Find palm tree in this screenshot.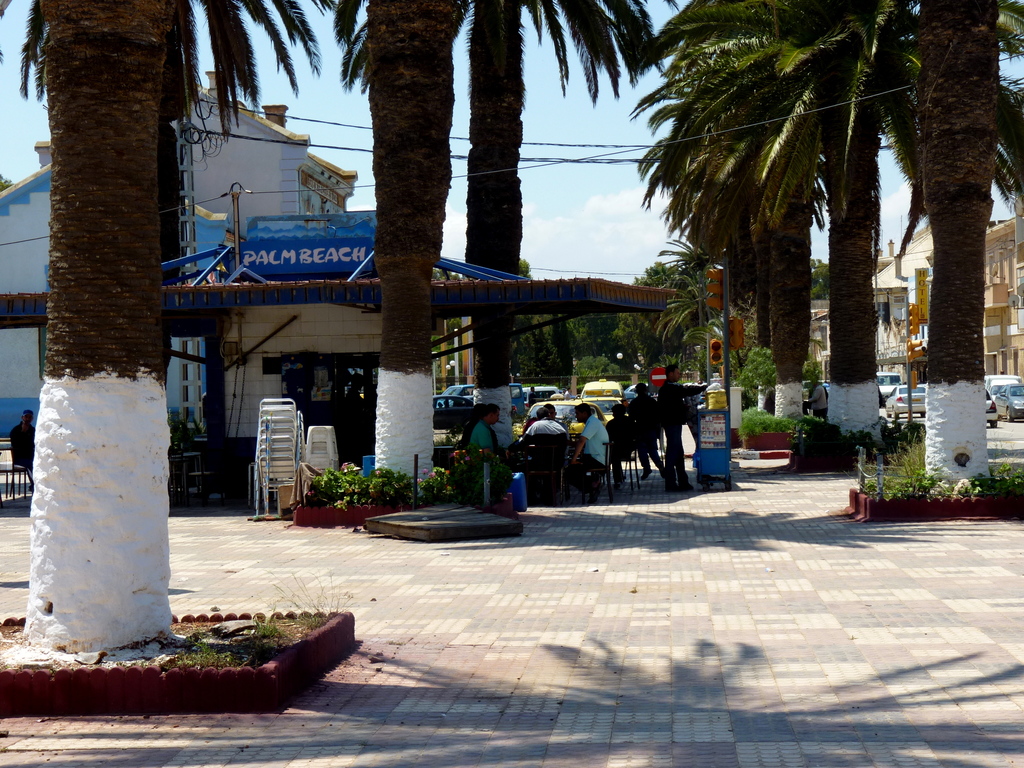
The bounding box for palm tree is 467, 0, 542, 474.
